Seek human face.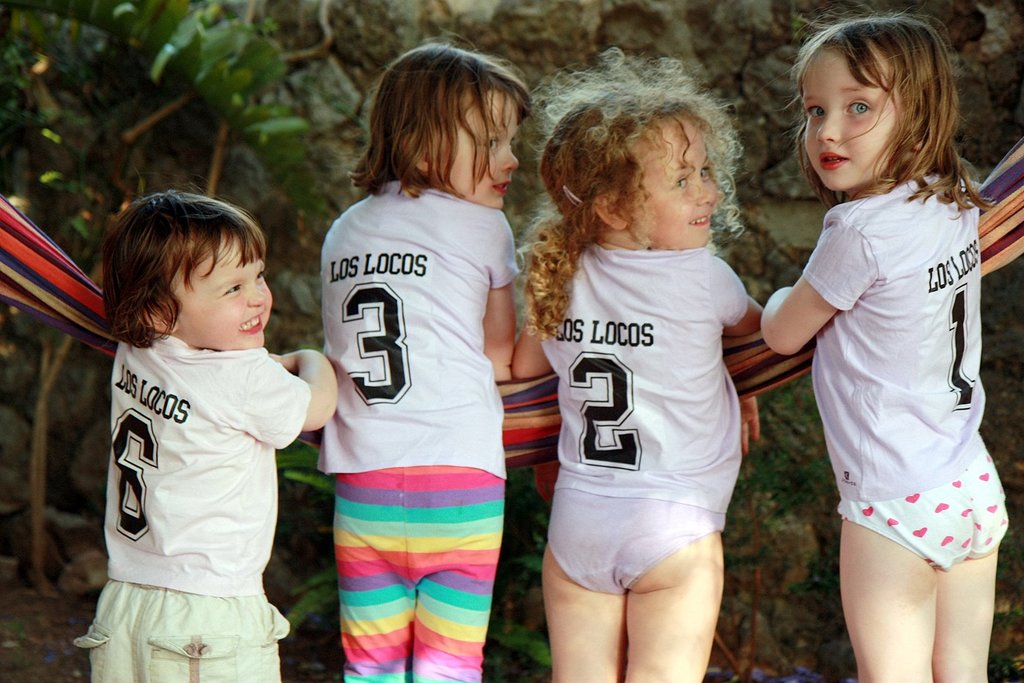
{"left": 800, "top": 37, "right": 908, "bottom": 191}.
